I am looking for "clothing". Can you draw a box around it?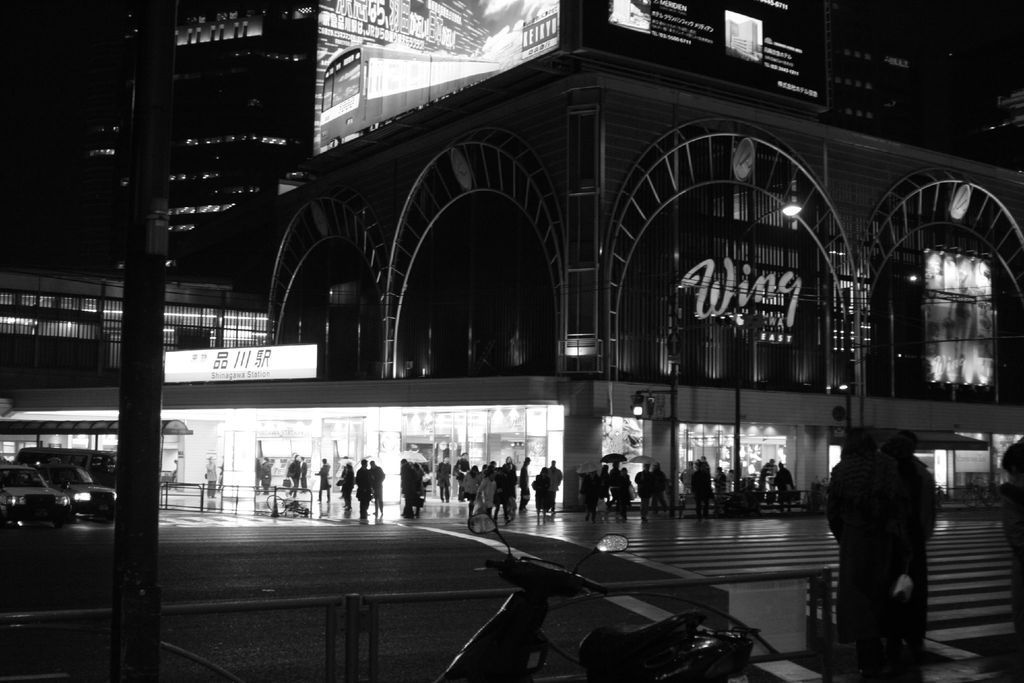
Sure, the bounding box is l=200, t=465, r=225, b=500.
